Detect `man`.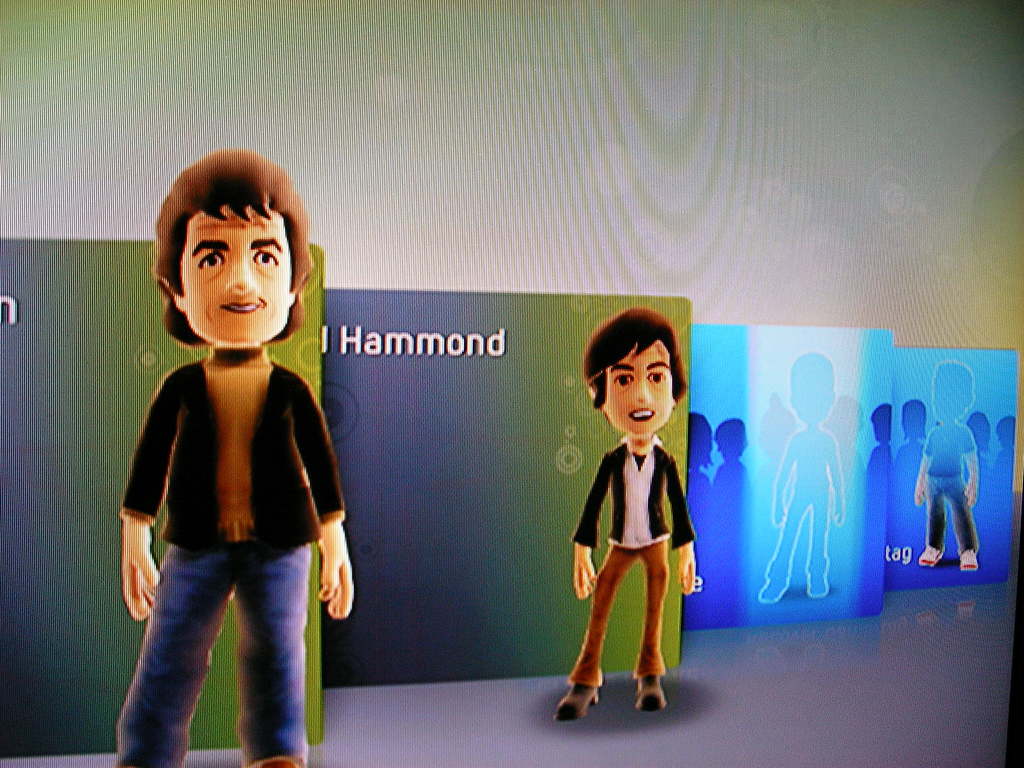
Detected at x1=118 y1=128 x2=346 y2=746.
